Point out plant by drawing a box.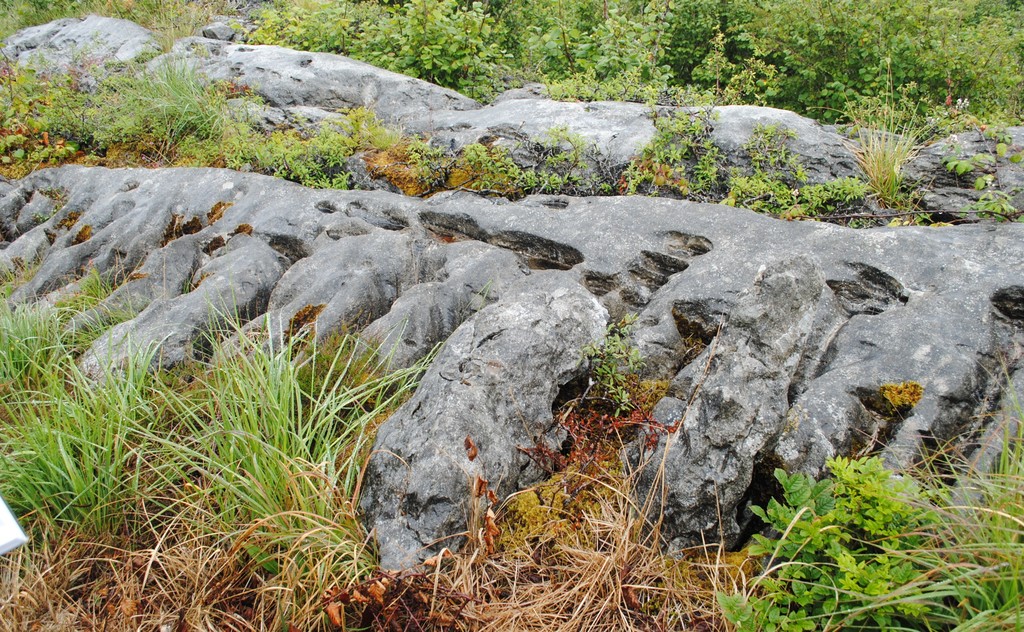
<bbox>45, 130, 77, 162</bbox>.
